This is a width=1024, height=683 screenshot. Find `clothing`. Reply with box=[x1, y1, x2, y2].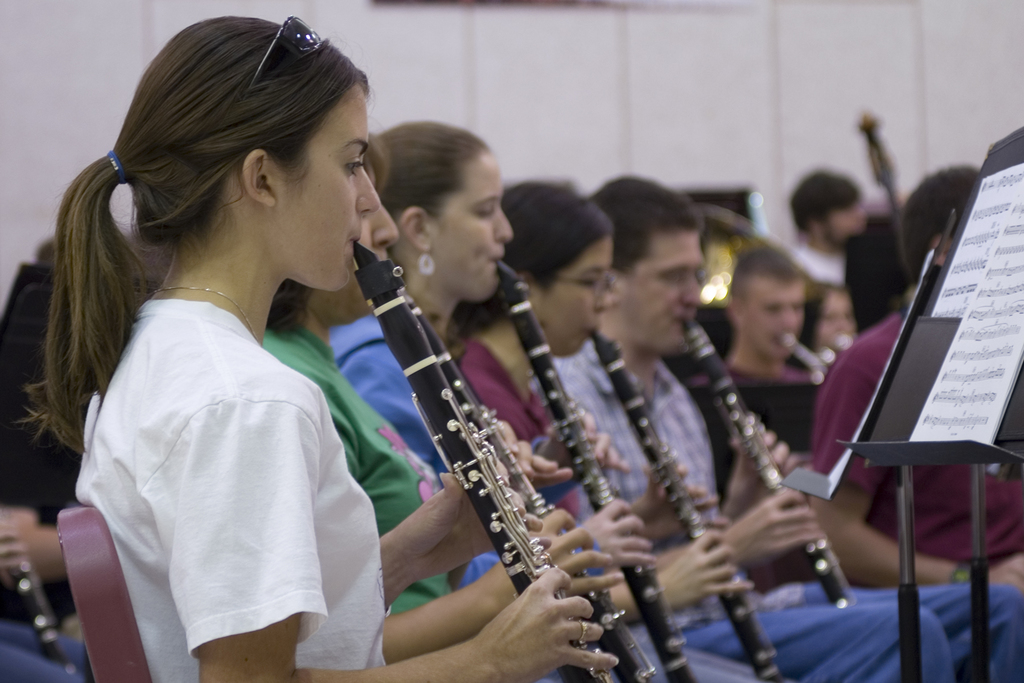
box=[456, 336, 968, 682].
